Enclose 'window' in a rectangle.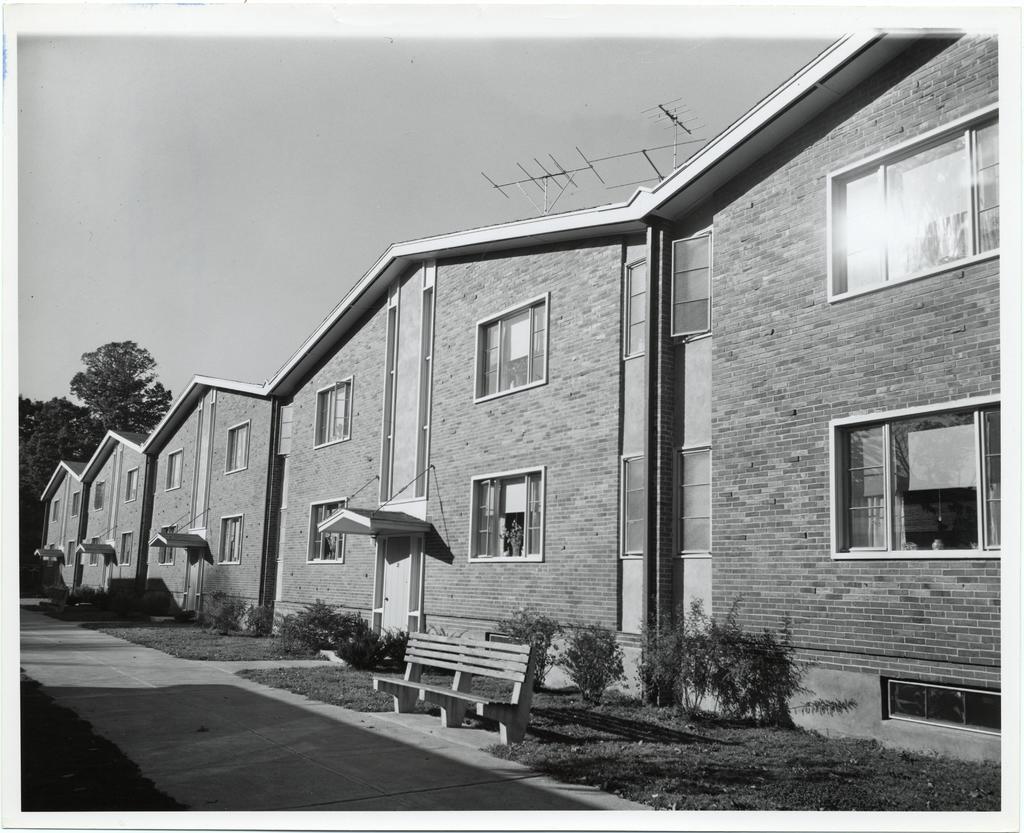
220/517/240/558.
